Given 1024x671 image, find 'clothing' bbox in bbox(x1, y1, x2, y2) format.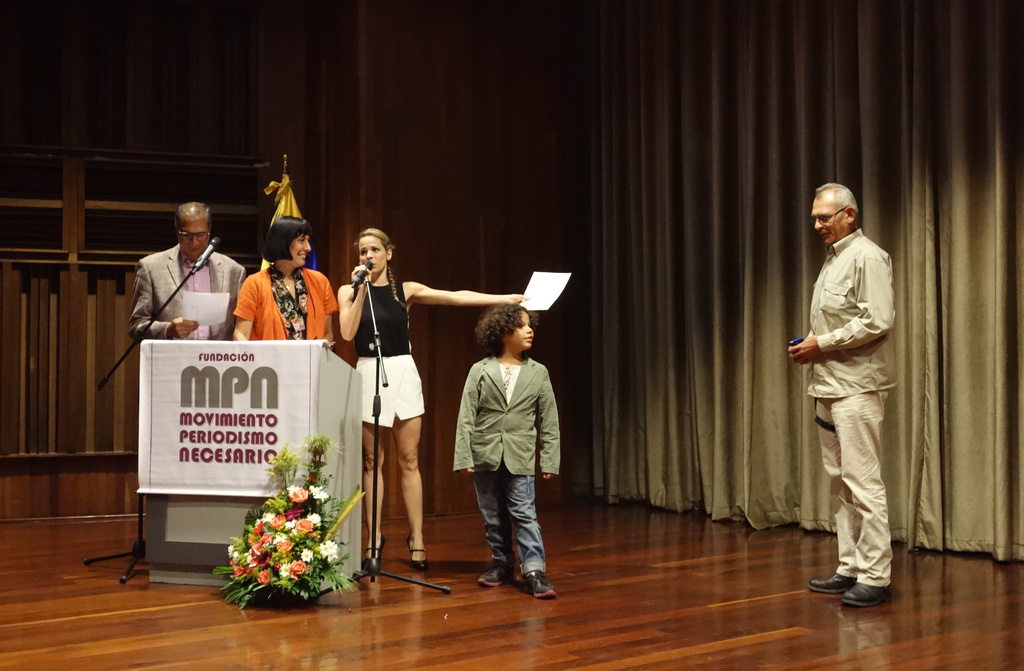
bbox(807, 225, 894, 586).
